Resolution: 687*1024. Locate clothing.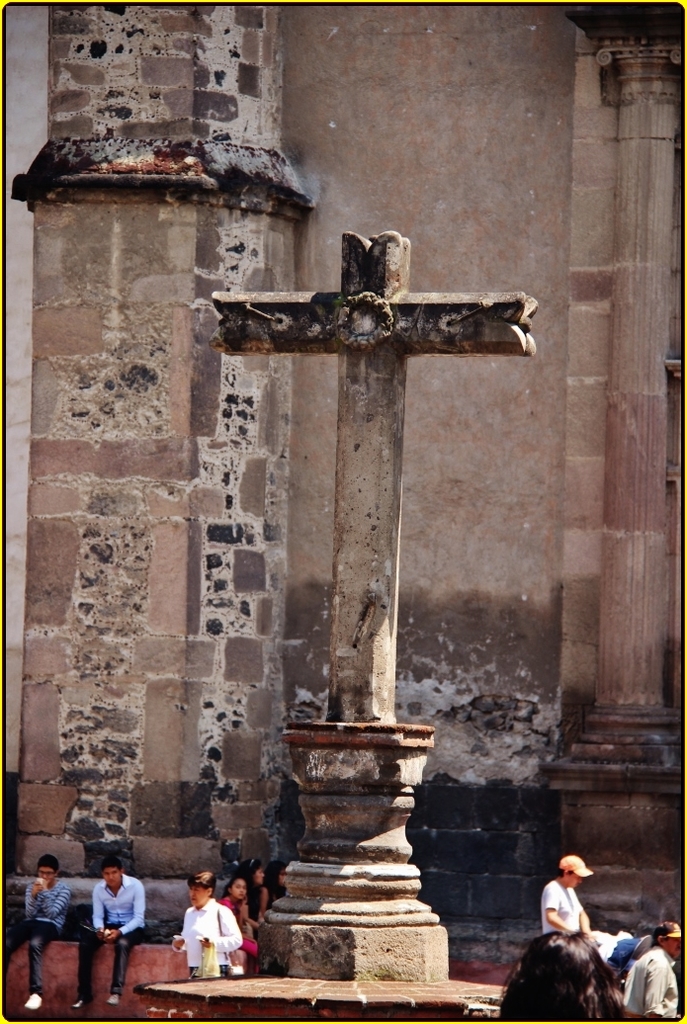
[x1=612, y1=943, x2=678, y2=1010].
